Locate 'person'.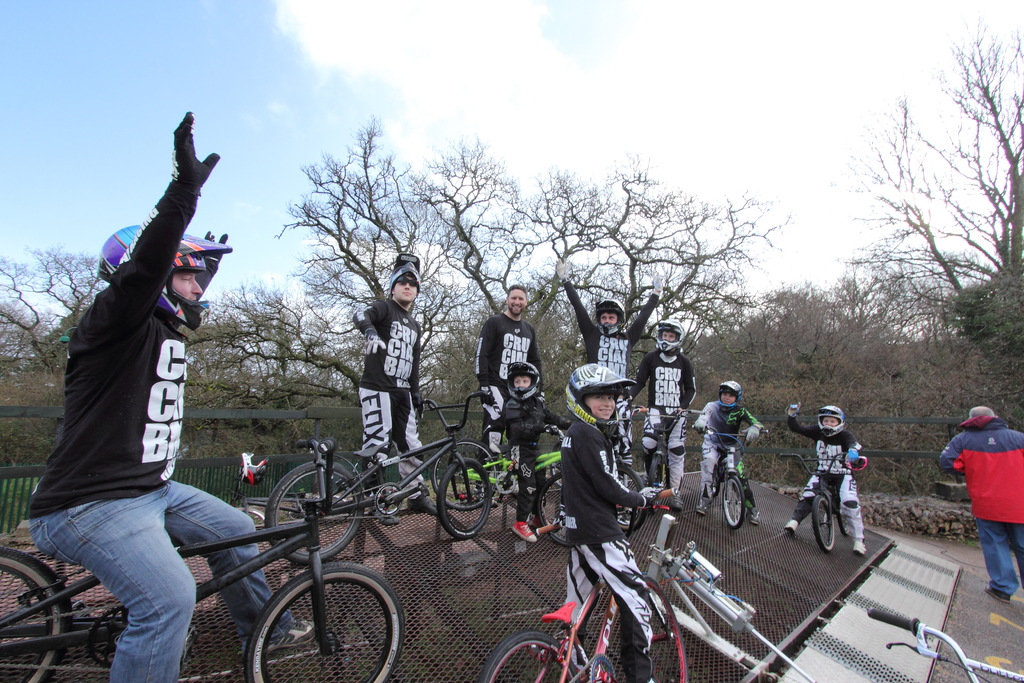
Bounding box: 931,404,1023,604.
